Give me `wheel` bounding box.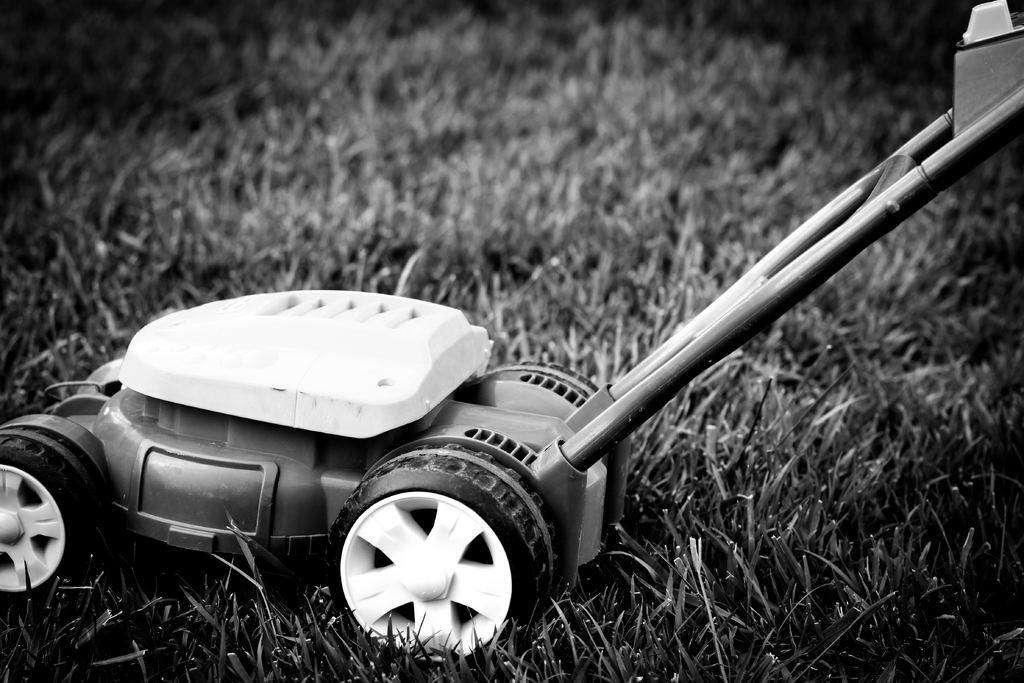
crop(0, 411, 124, 621).
